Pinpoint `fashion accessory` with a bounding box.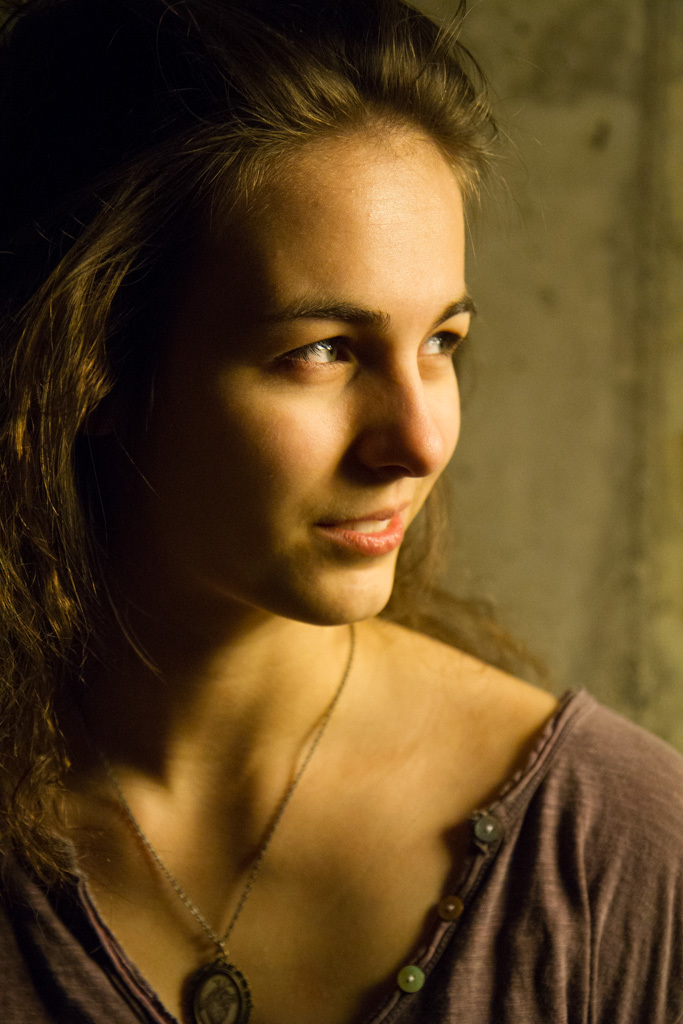
bbox=[75, 602, 353, 1023].
